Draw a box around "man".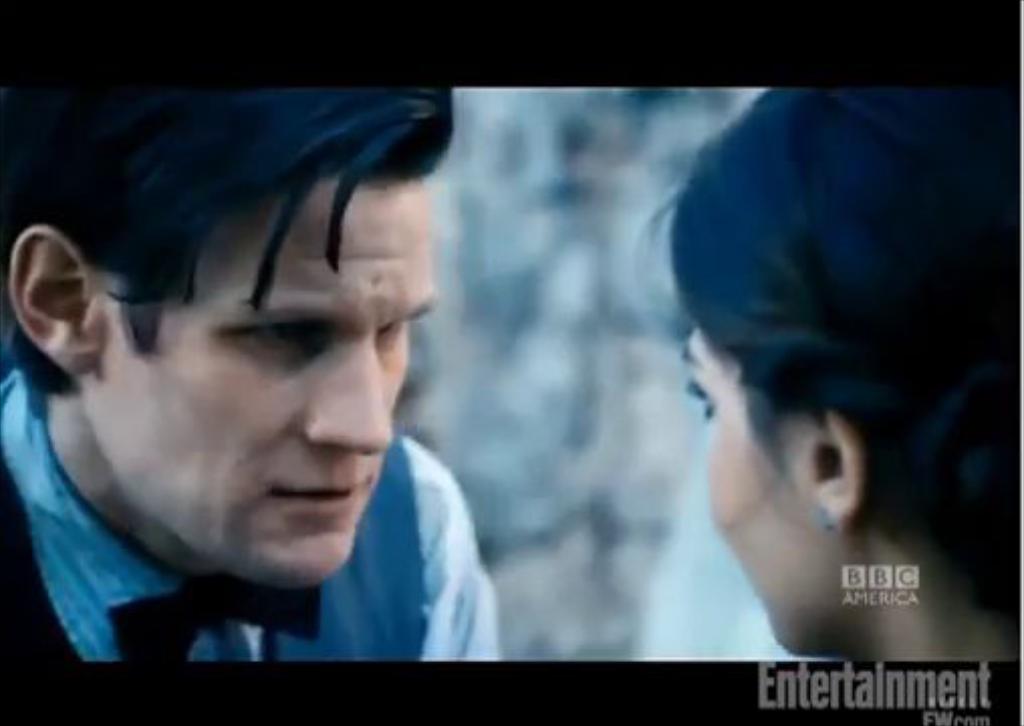
<box>0,50,490,672</box>.
